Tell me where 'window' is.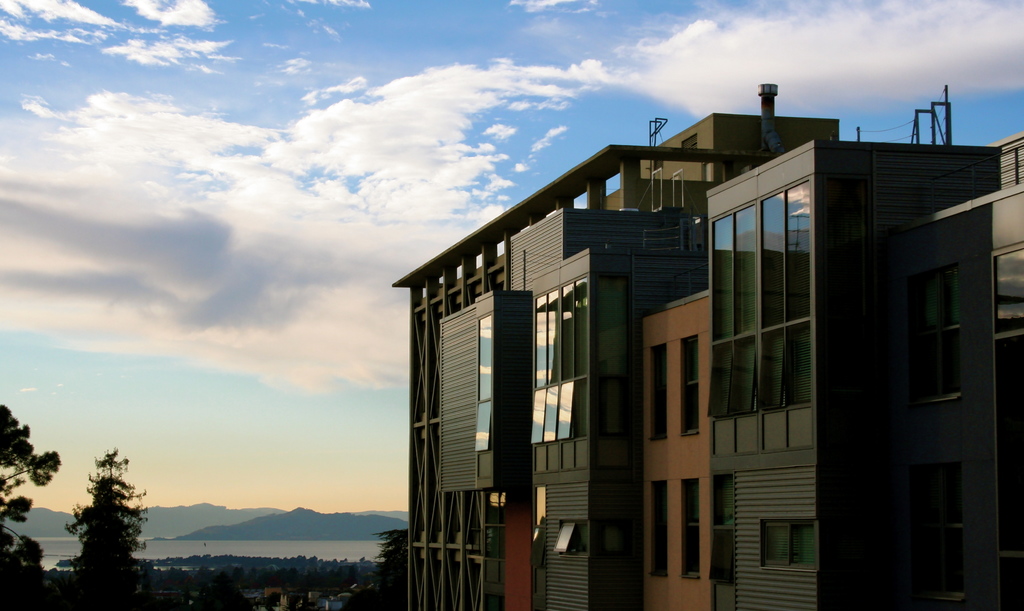
'window' is at bbox=[531, 274, 589, 392].
